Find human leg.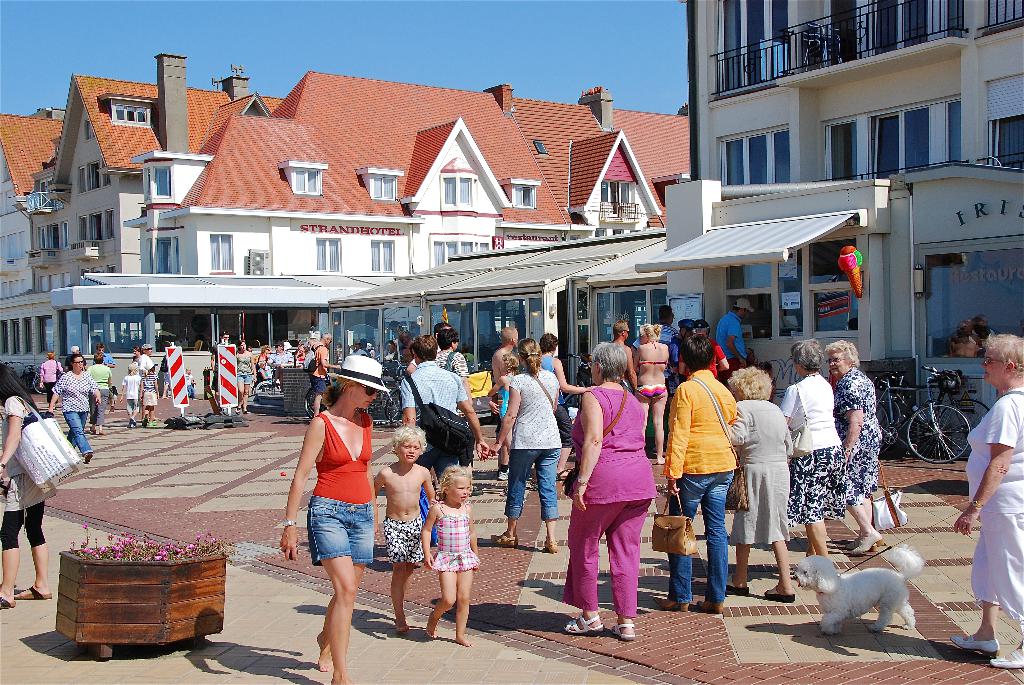
{"x1": 321, "y1": 559, "x2": 370, "y2": 674}.
